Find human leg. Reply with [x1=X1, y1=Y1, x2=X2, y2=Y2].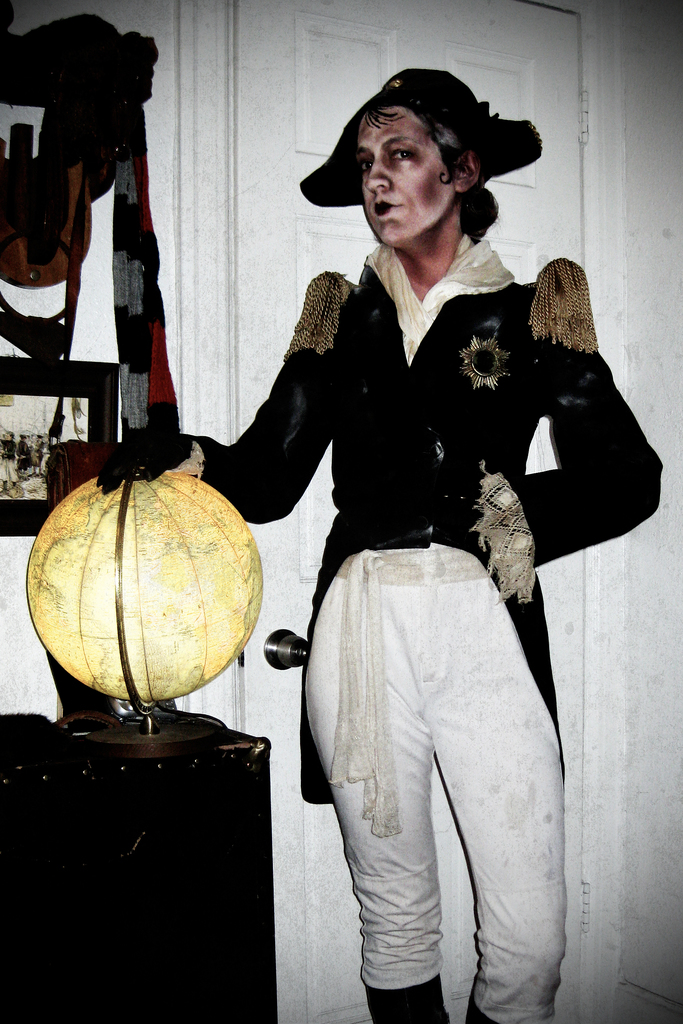
[x1=429, y1=545, x2=568, y2=1022].
